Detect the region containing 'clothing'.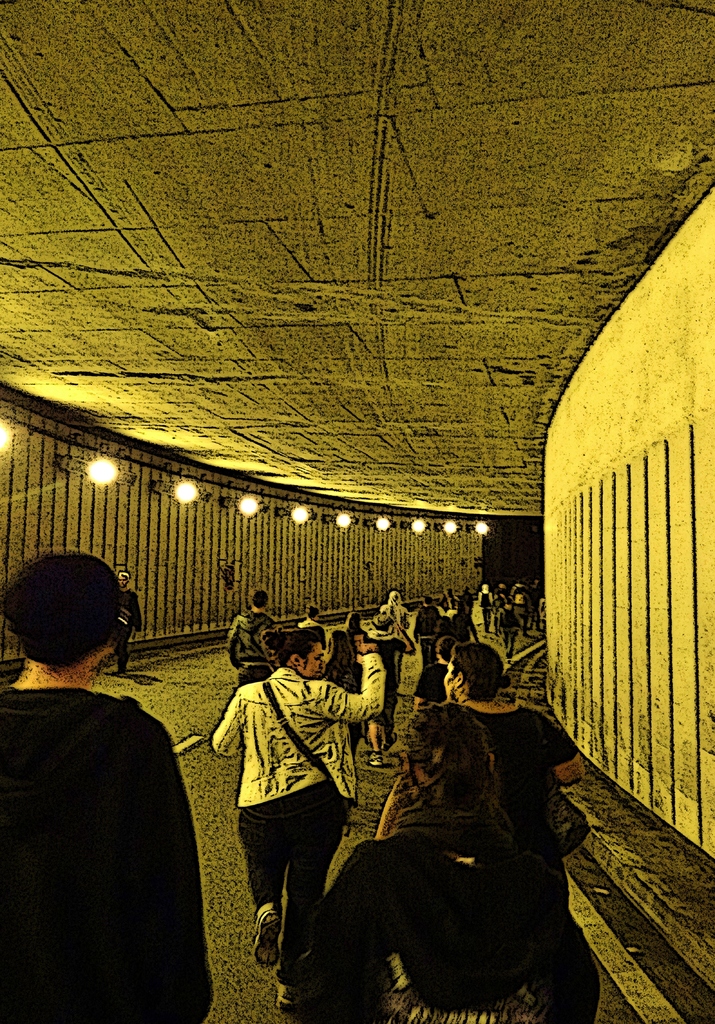
<bbox>222, 611, 275, 685</bbox>.
